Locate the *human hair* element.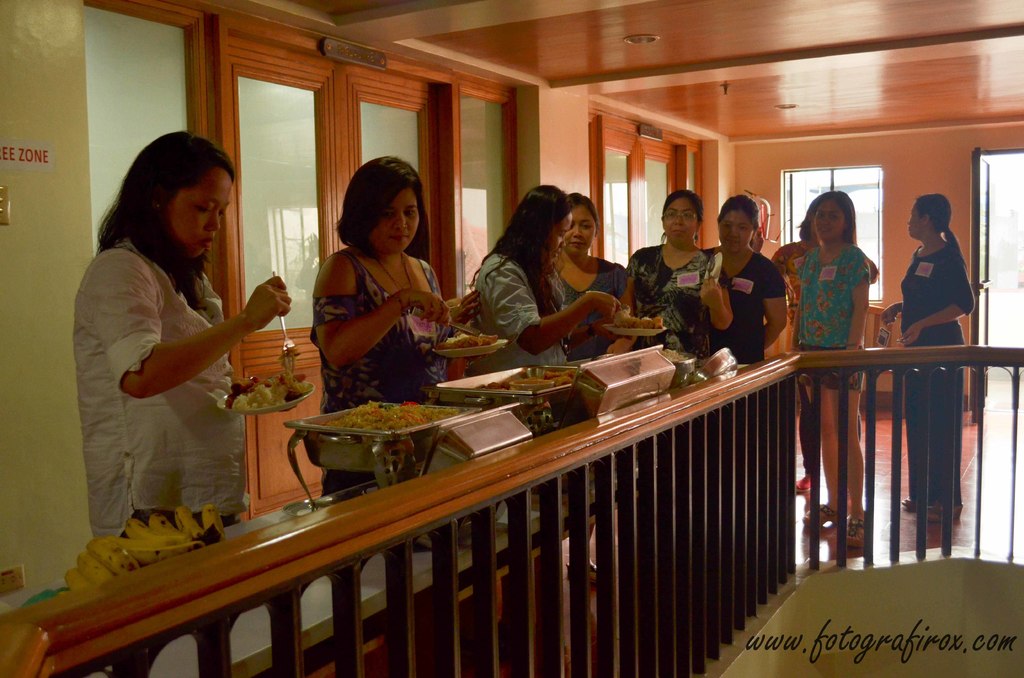
Element bbox: left=463, top=184, right=559, bottom=316.
